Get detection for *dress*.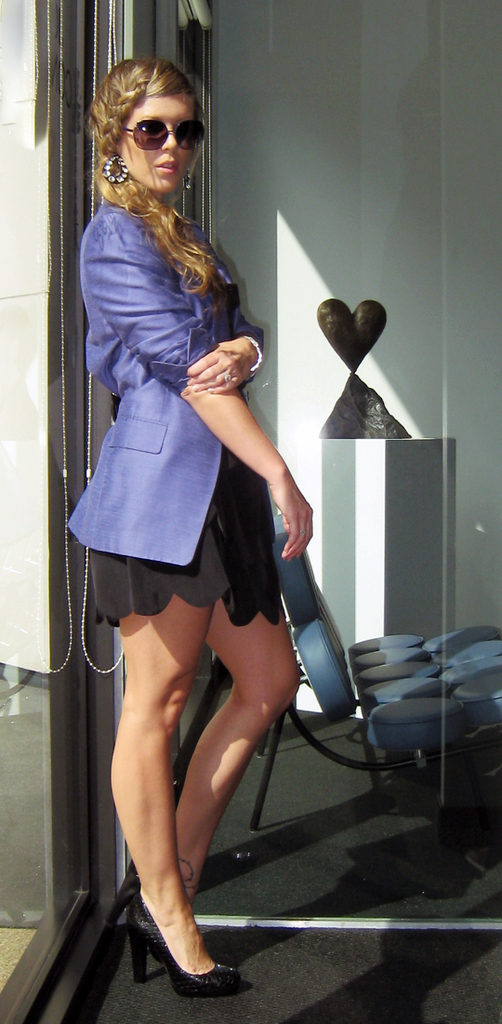
Detection: pyautogui.locateOnScreen(89, 278, 285, 637).
